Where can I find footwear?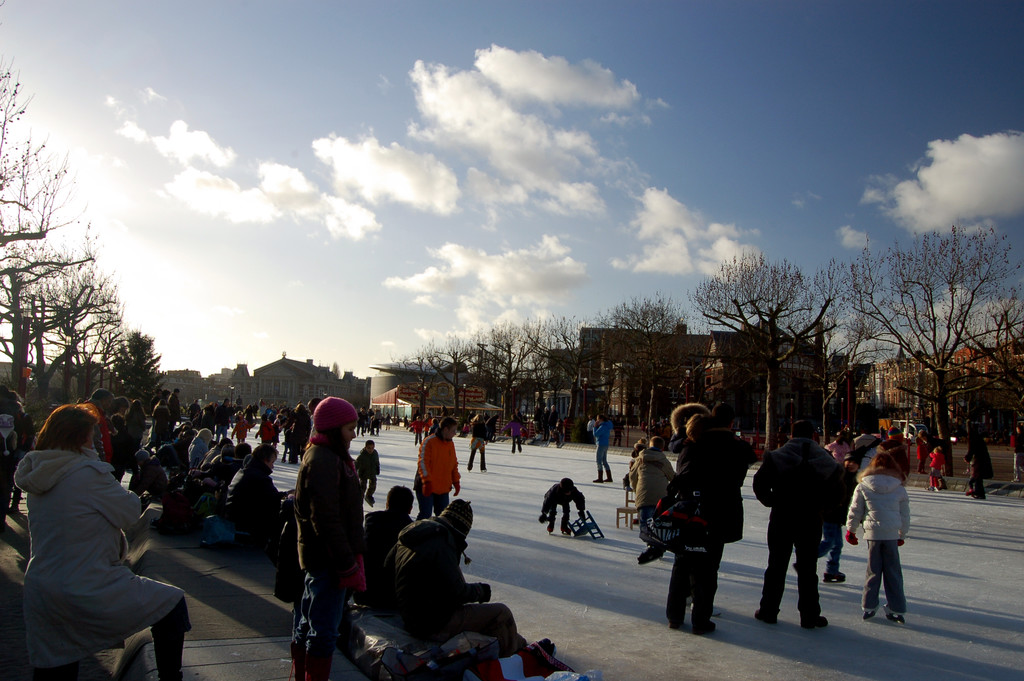
You can find it at {"left": 753, "top": 610, "right": 781, "bottom": 621}.
